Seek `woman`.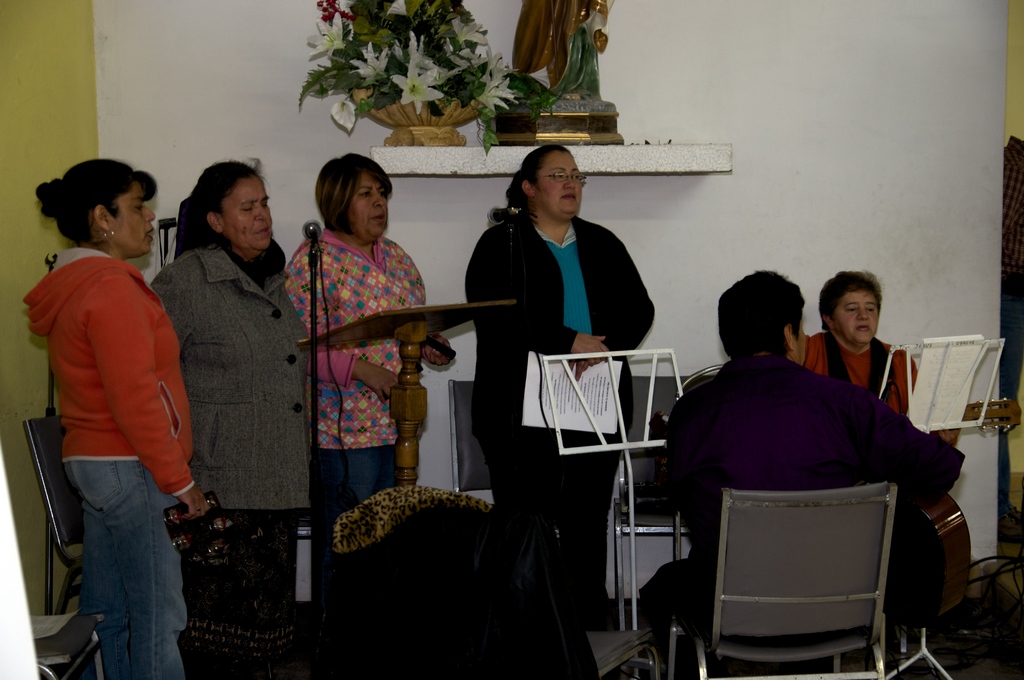
[148, 159, 303, 610].
